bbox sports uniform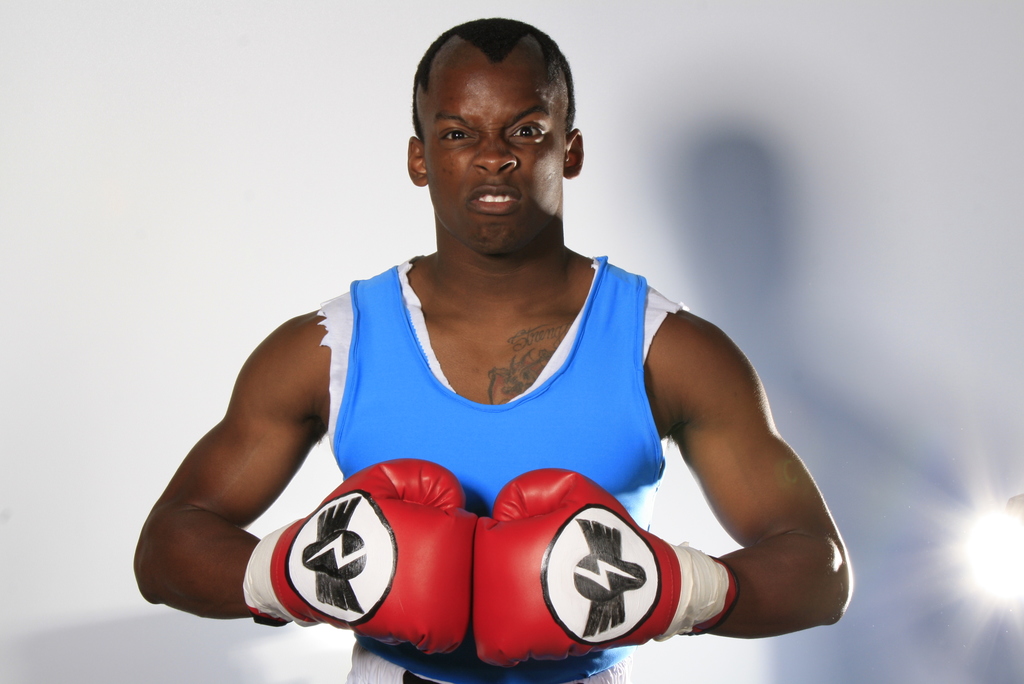
detection(239, 259, 739, 683)
